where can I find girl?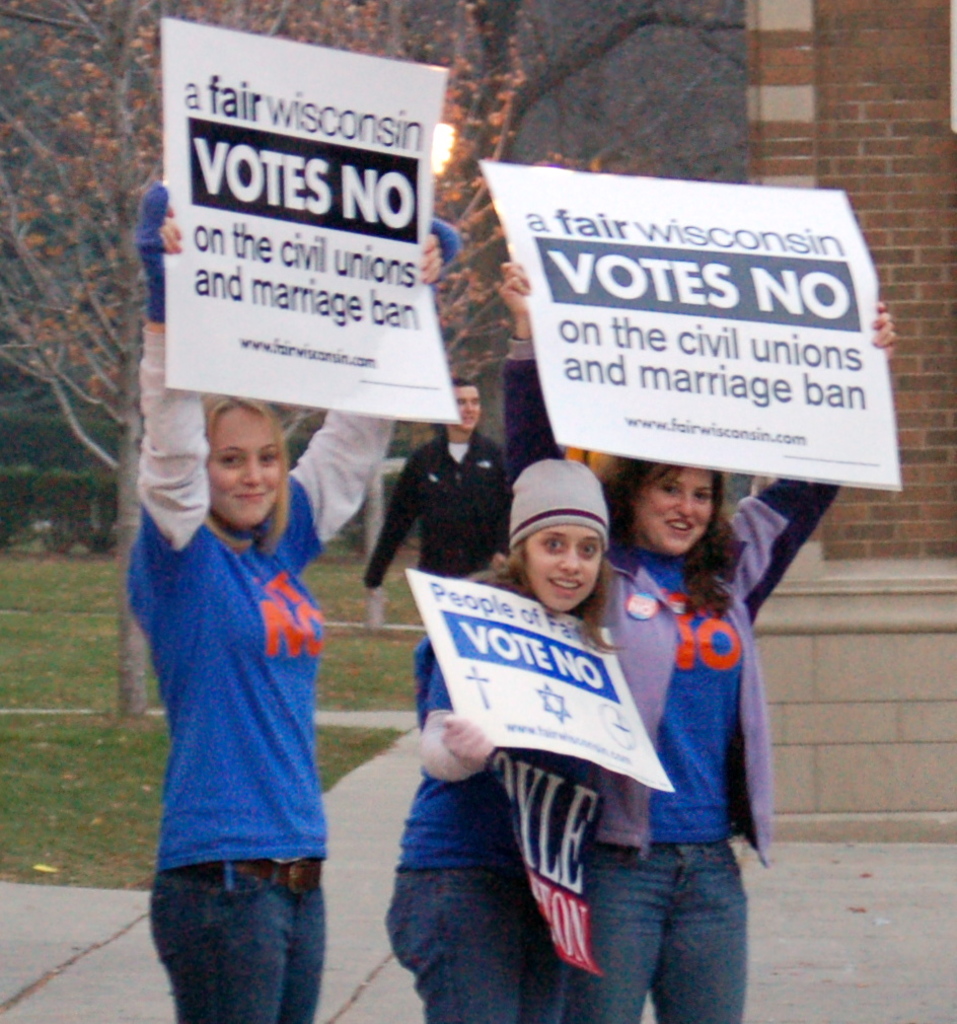
You can find it at bbox=[606, 304, 883, 1023].
